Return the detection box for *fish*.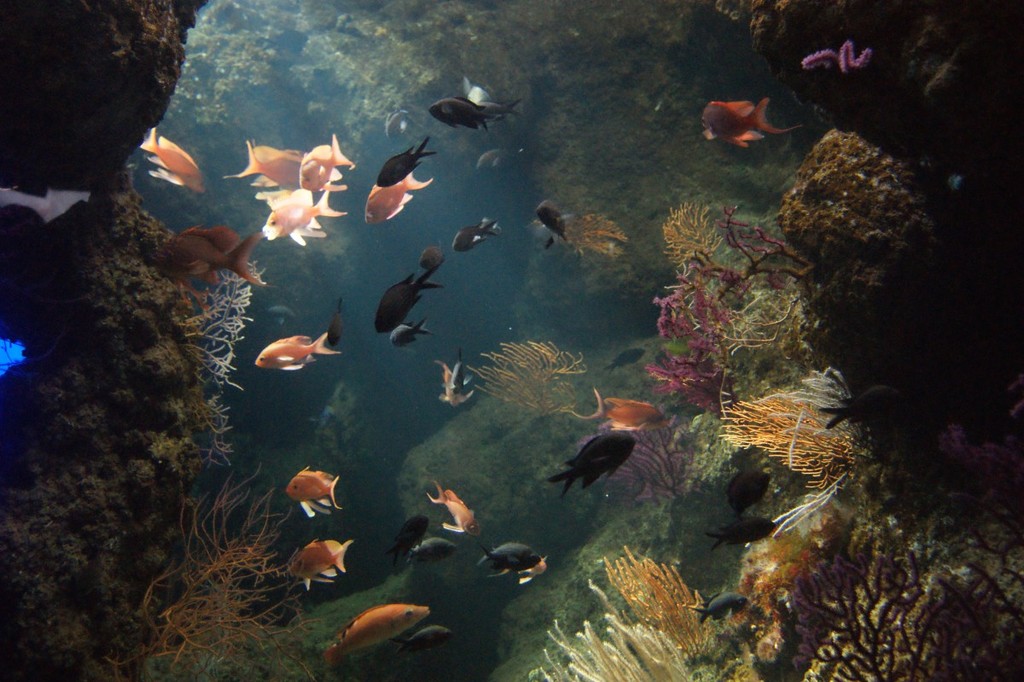
x1=456, y1=220, x2=501, y2=254.
